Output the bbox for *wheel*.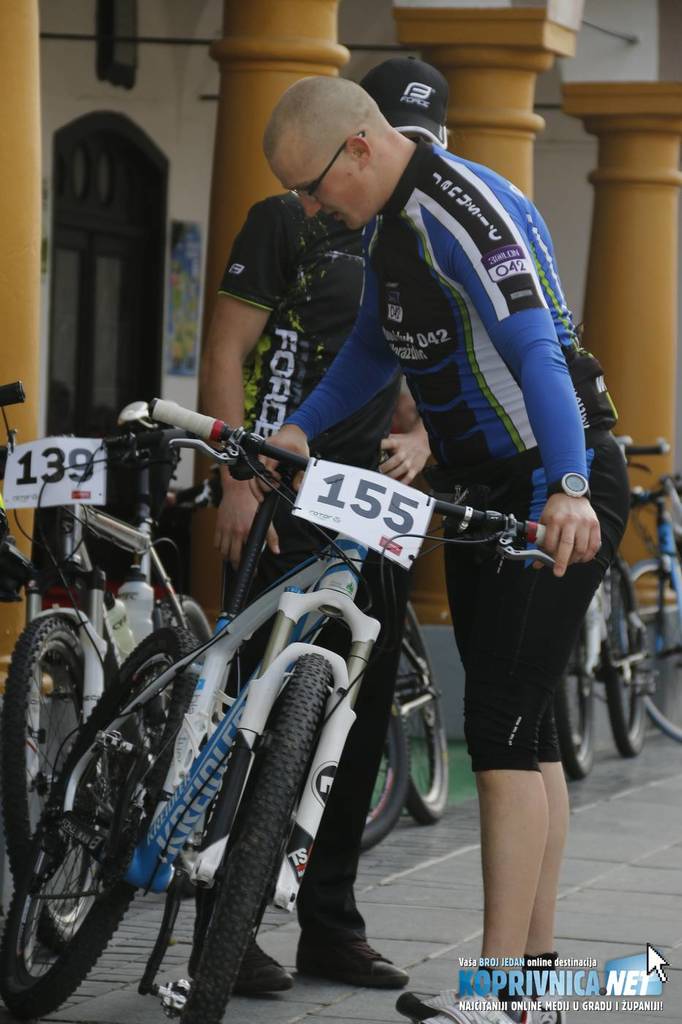
[left=358, top=691, right=411, bottom=851].
